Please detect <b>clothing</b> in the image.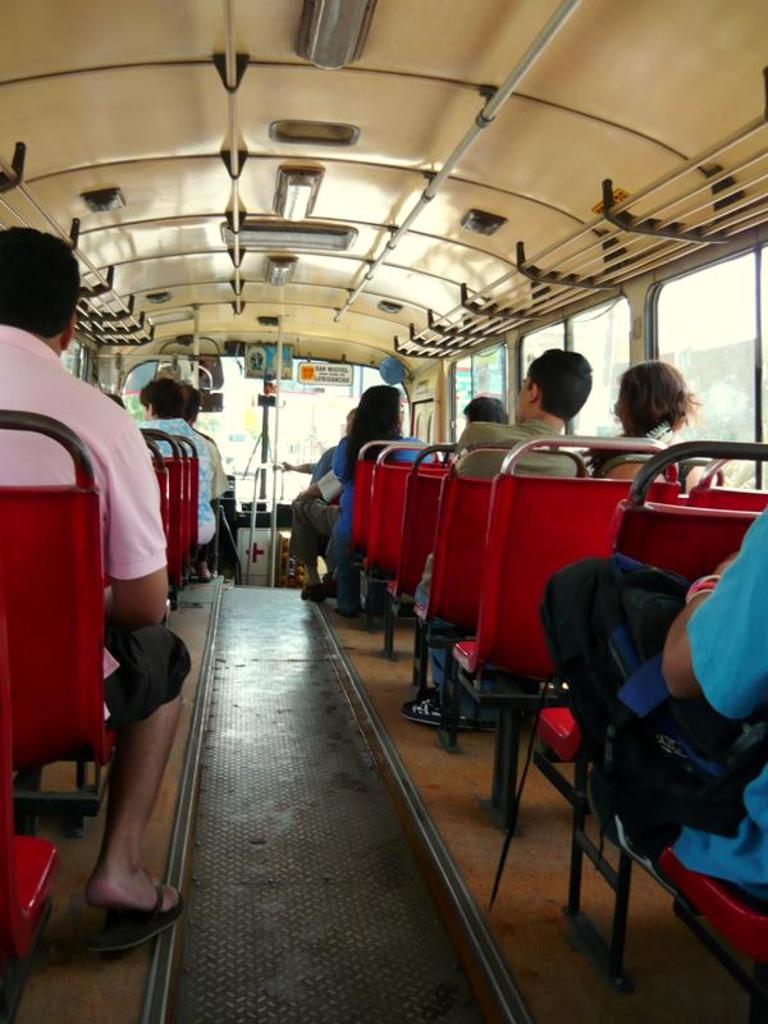
left=150, top=415, right=209, bottom=564.
